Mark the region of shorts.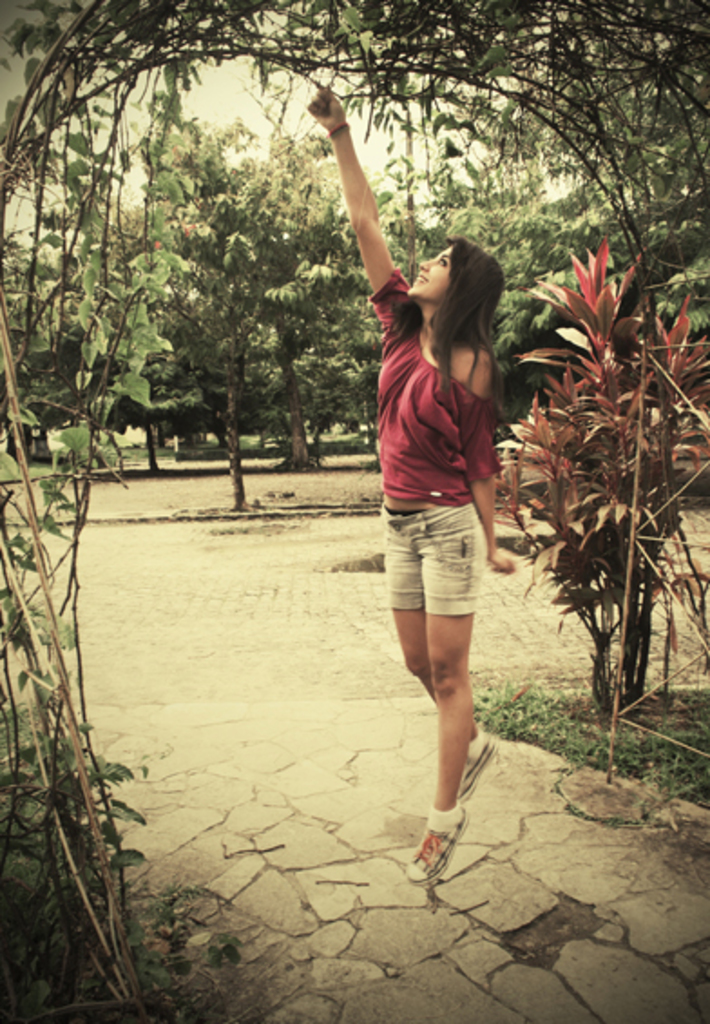
Region: [left=384, top=497, right=491, bottom=618].
